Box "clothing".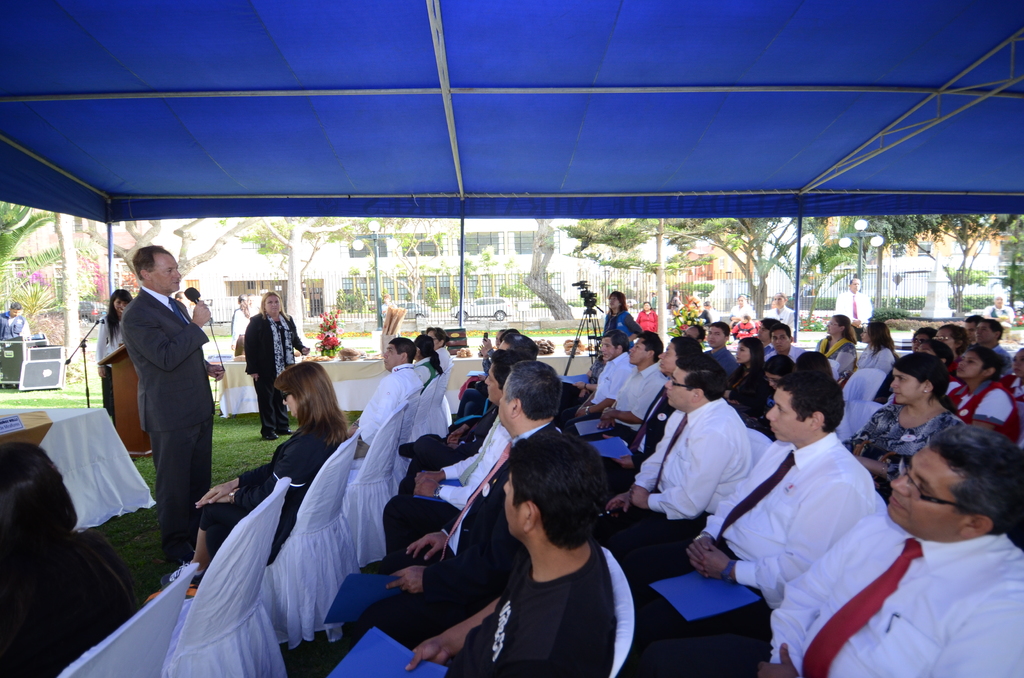
rect(230, 305, 257, 357).
